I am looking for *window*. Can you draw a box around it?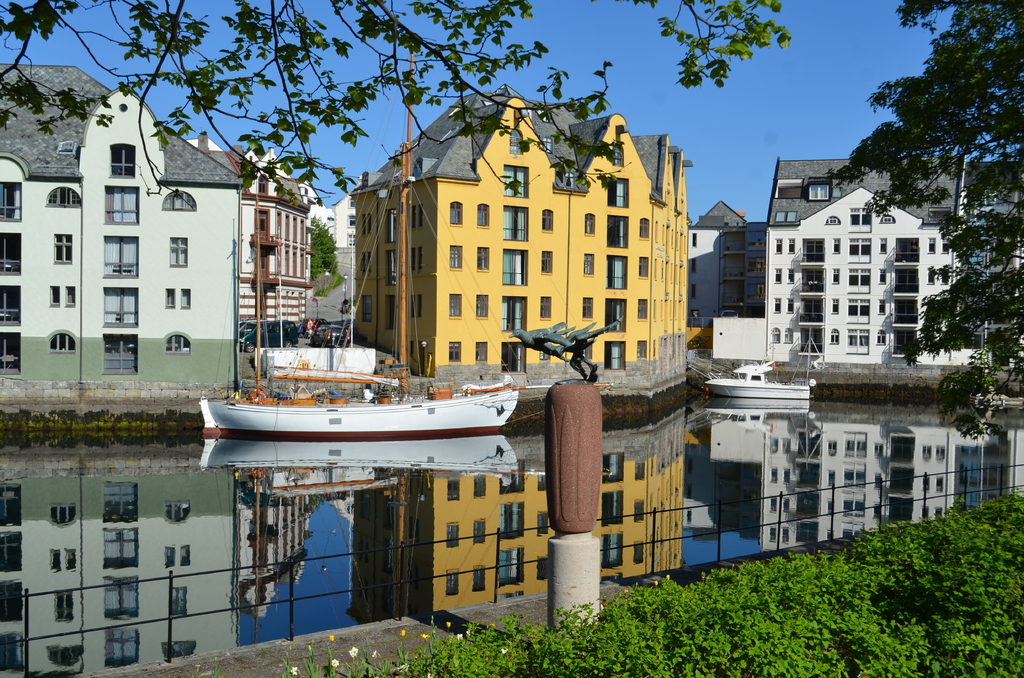
Sure, the bounding box is [847, 270, 870, 295].
